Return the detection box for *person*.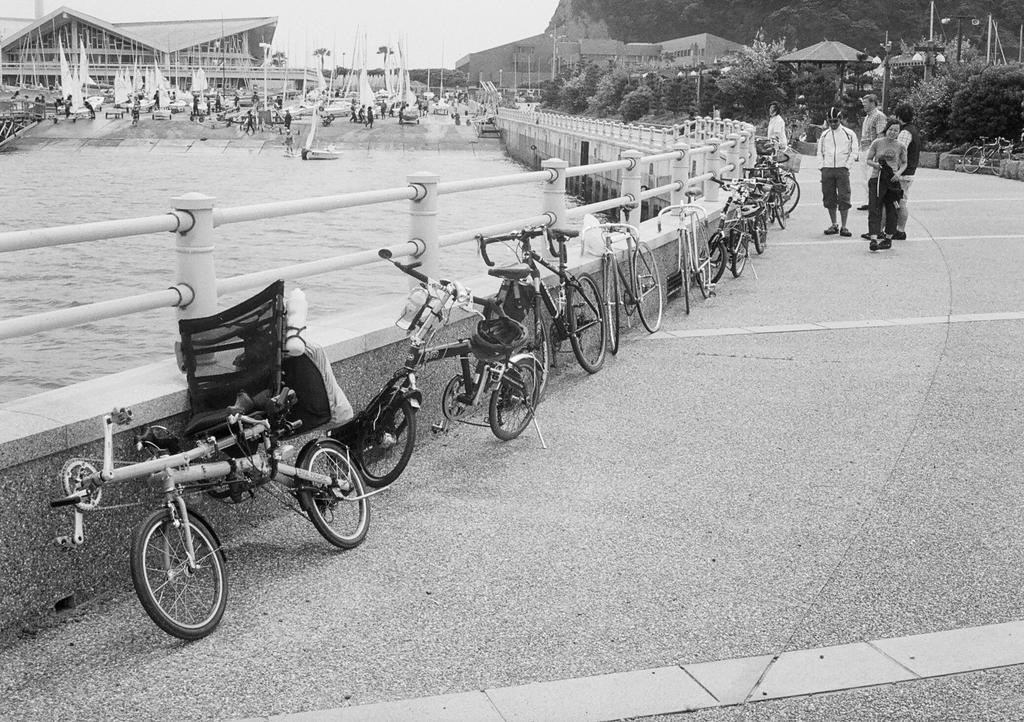
{"x1": 816, "y1": 100, "x2": 862, "y2": 239}.
